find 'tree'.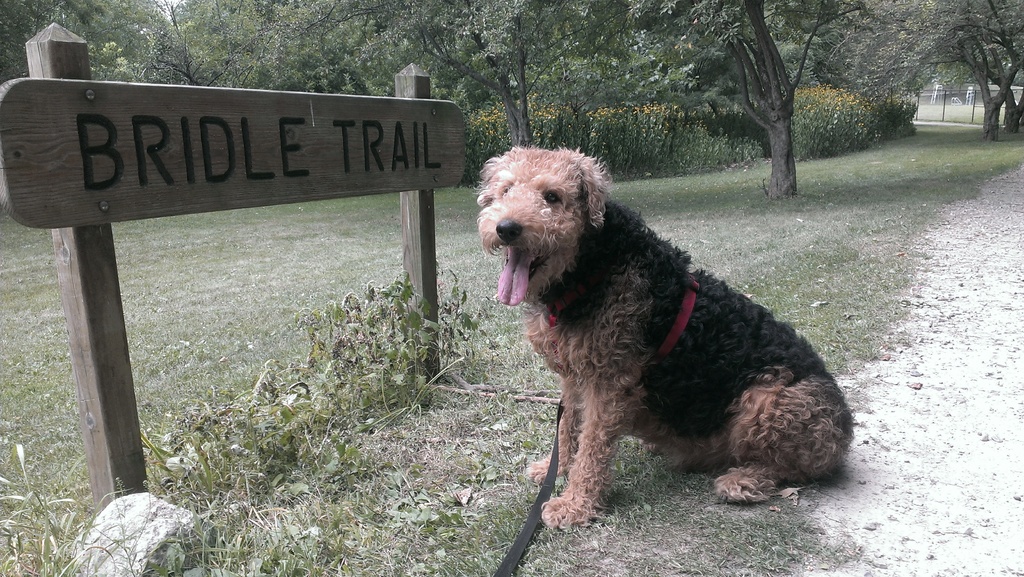
{"x1": 623, "y1": 0, "x2": 884, "y2": 198}.
